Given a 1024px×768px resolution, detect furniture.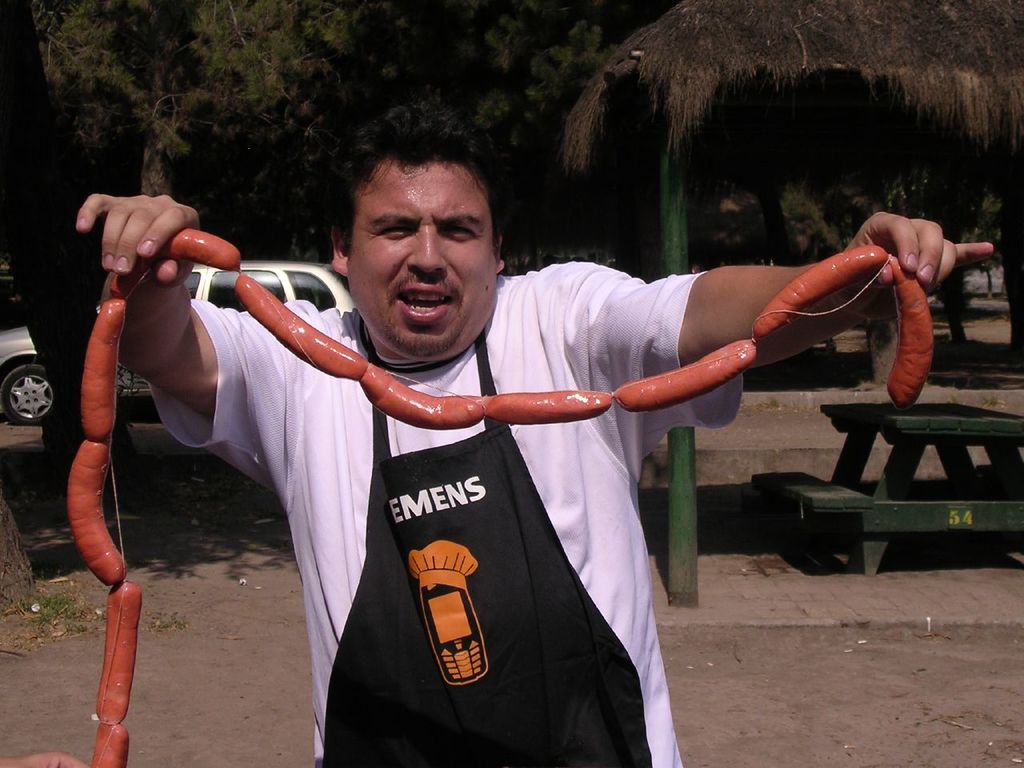
(left=751, top=401, right=1023, bottom=578).
